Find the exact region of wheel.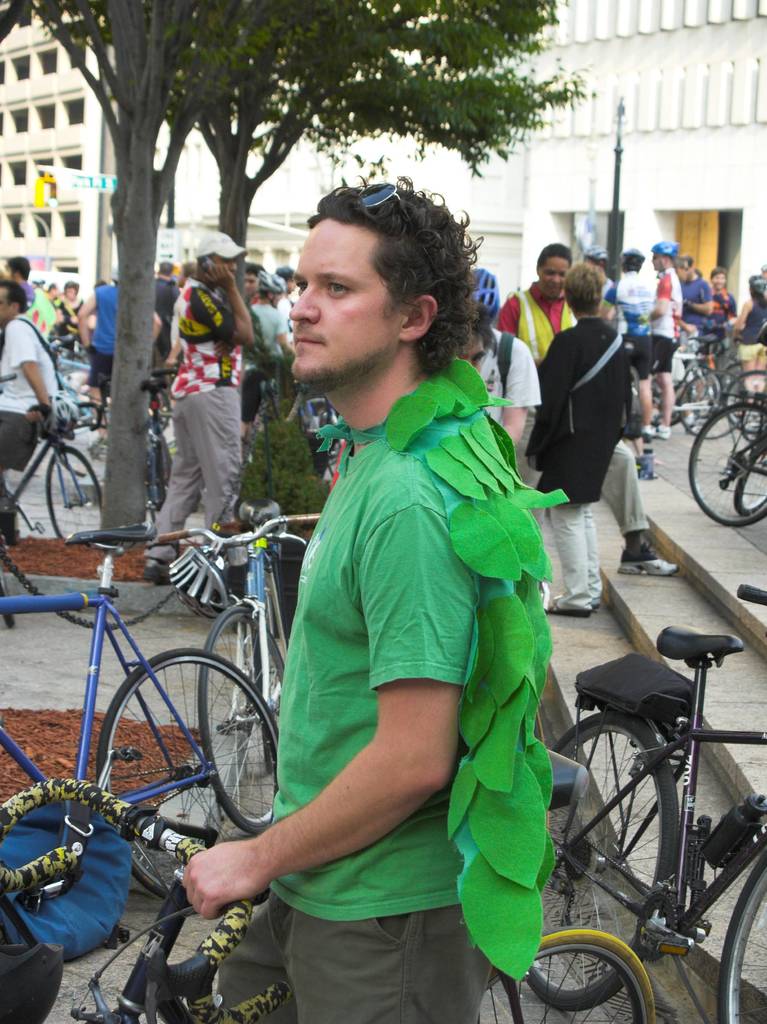
Exact region: 45 448 101 541.
